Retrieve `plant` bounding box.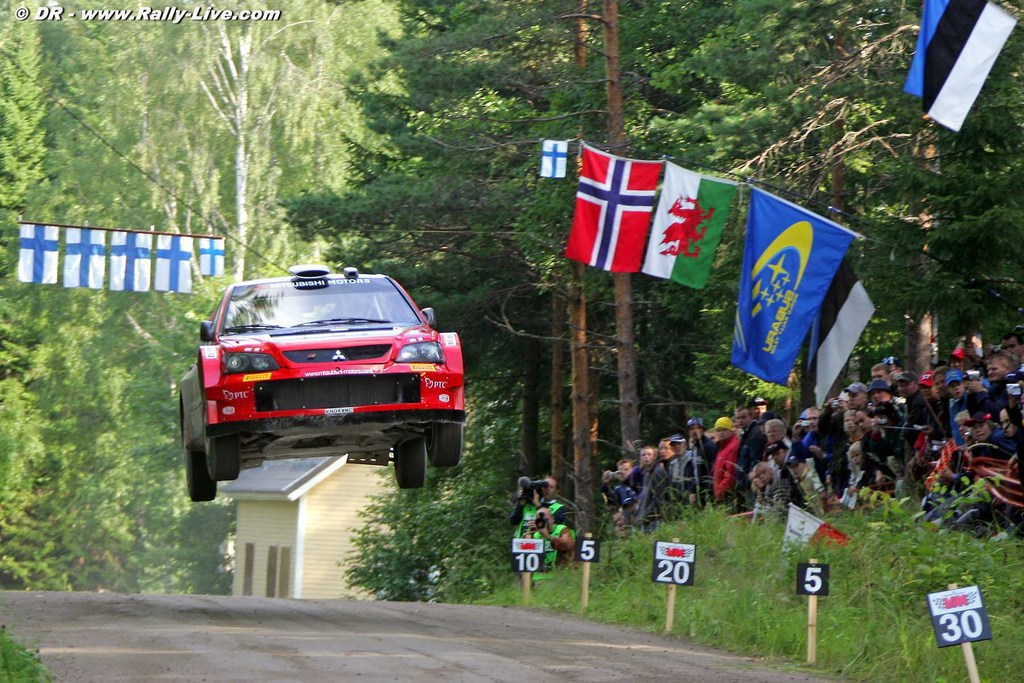
Bounding box: (0,621,64,682).
